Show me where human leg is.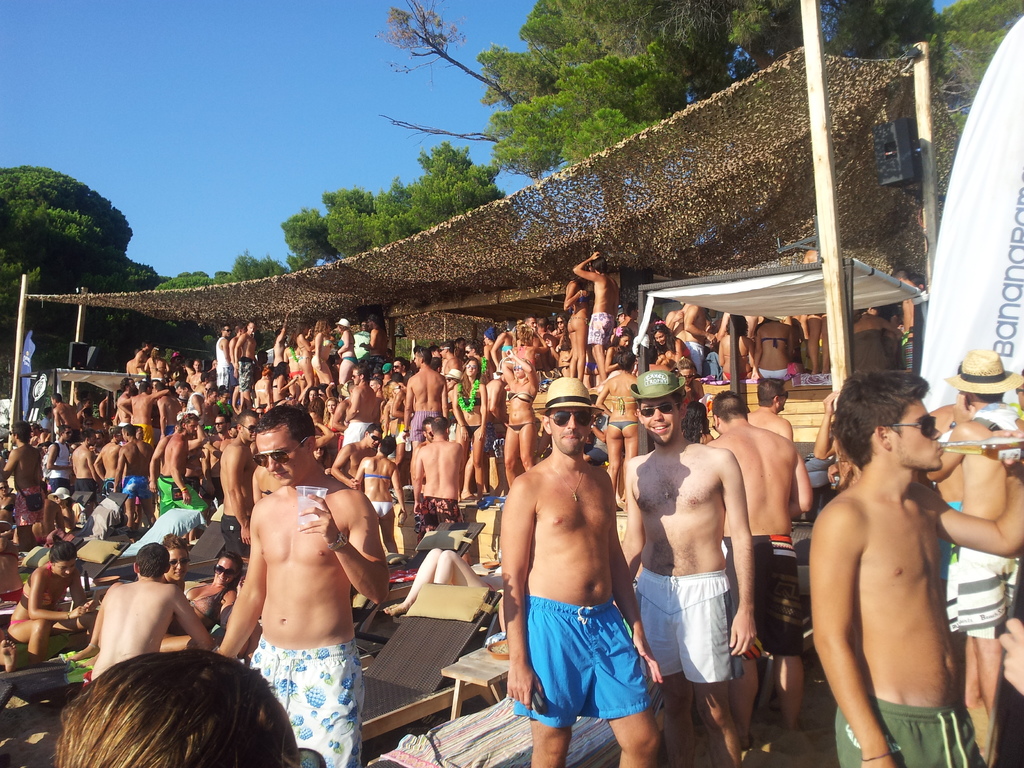
human leg is at 379, 547, 440, 616.
